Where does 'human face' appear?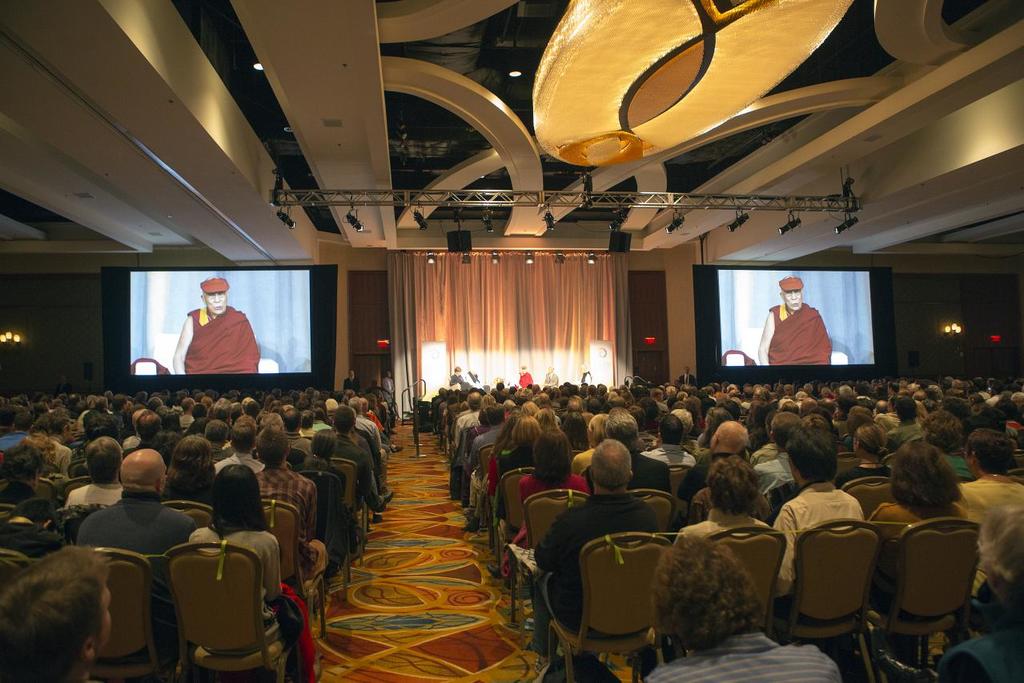
Appears at {"left": 892, "top": 432, "right": 962, "bottom": 513}.
